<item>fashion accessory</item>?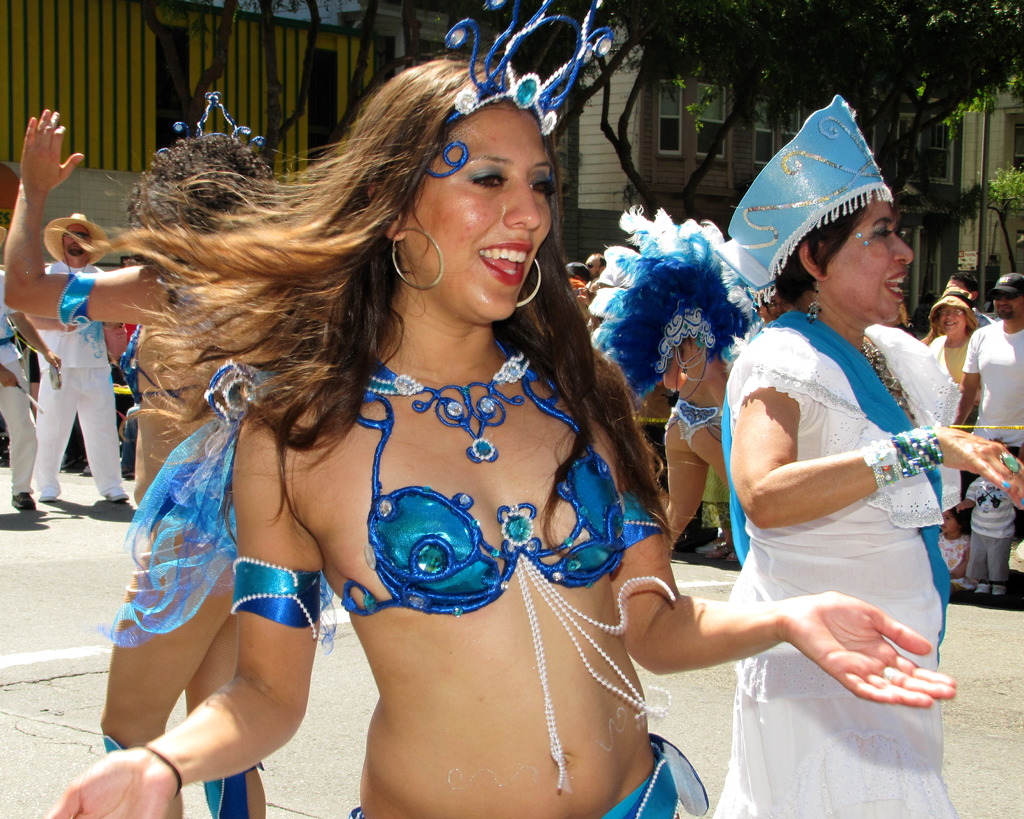
(927, 284, 980, 325)
